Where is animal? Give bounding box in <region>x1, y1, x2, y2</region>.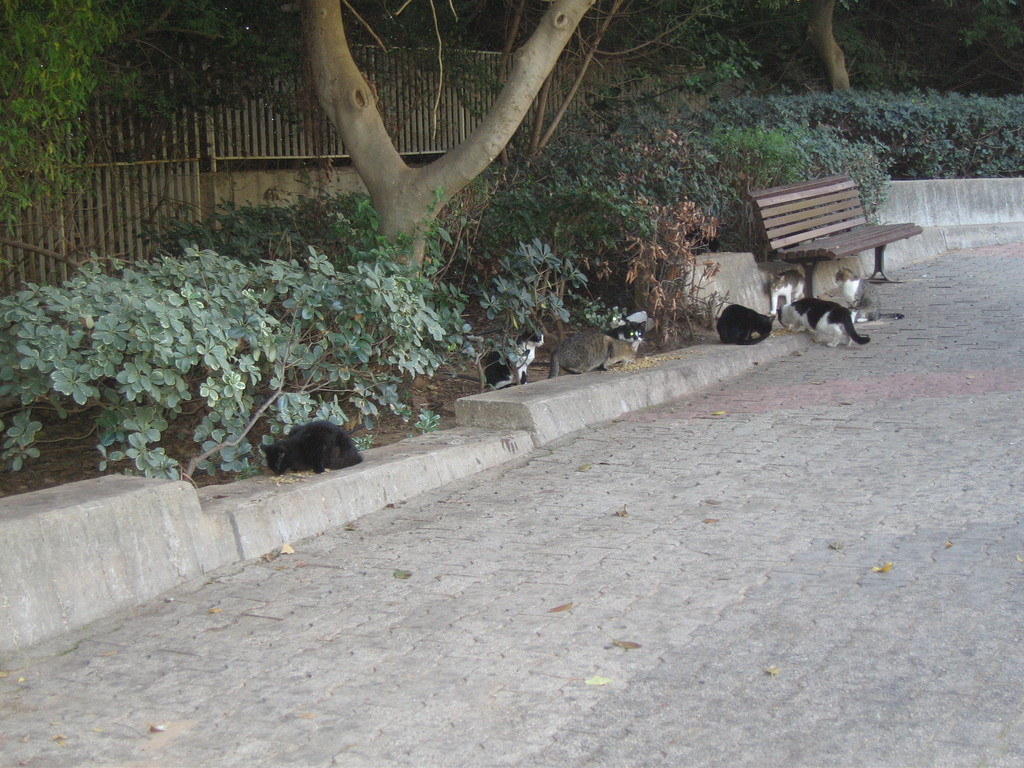
<region>783, 291, 872, 351</region>.
